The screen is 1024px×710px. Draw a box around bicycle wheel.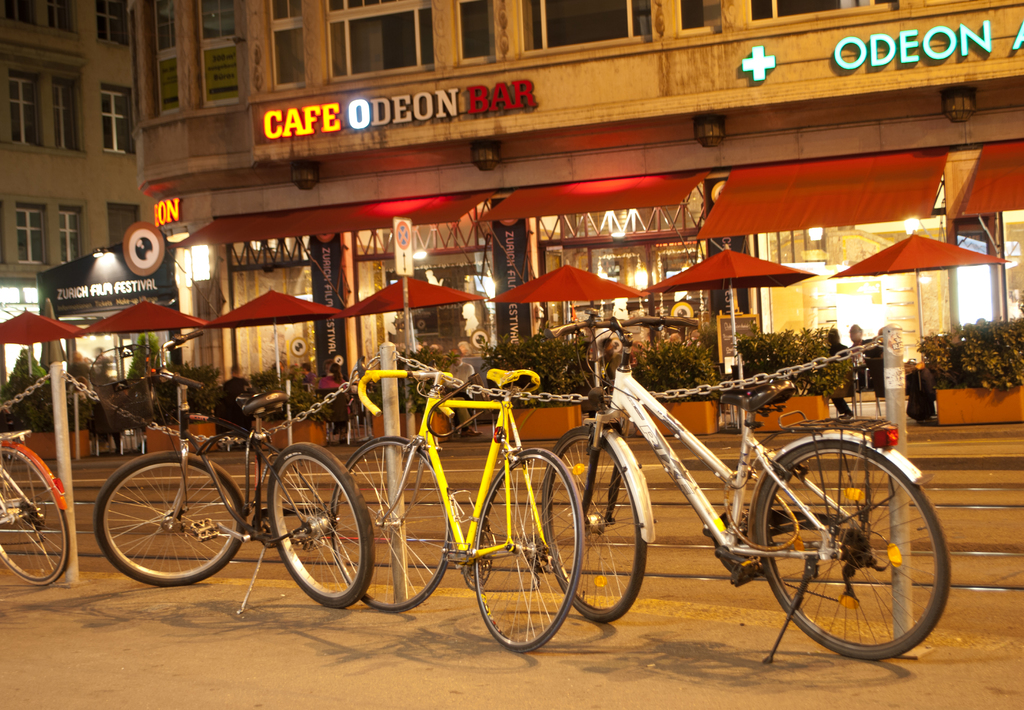
(469, 447, 589, 653).
